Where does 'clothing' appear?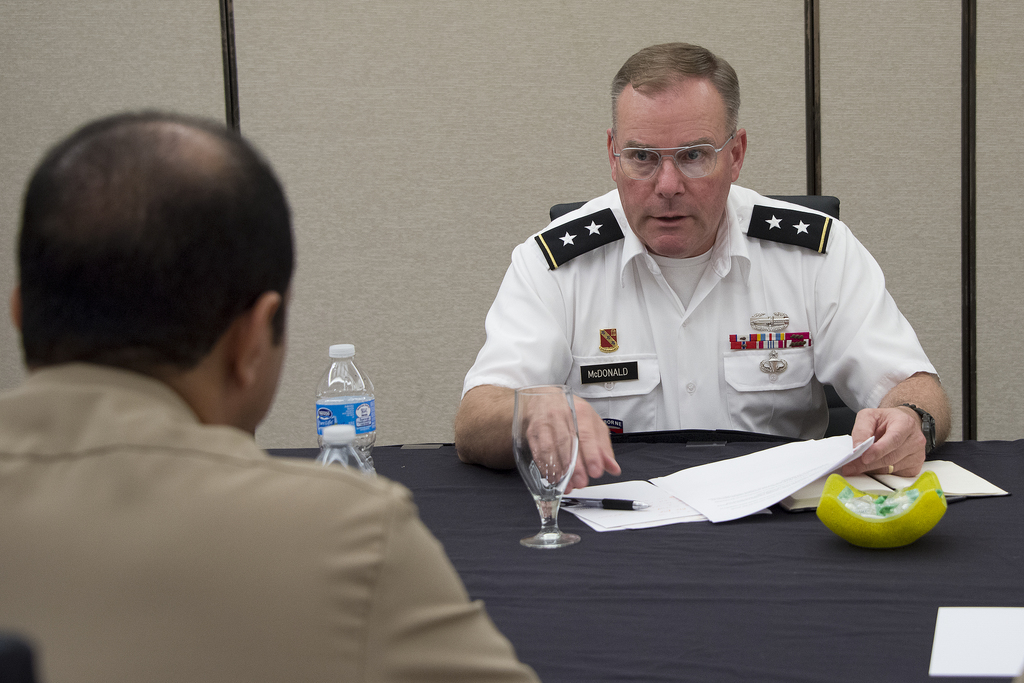
Appears at 4, 355, 539, 682.
